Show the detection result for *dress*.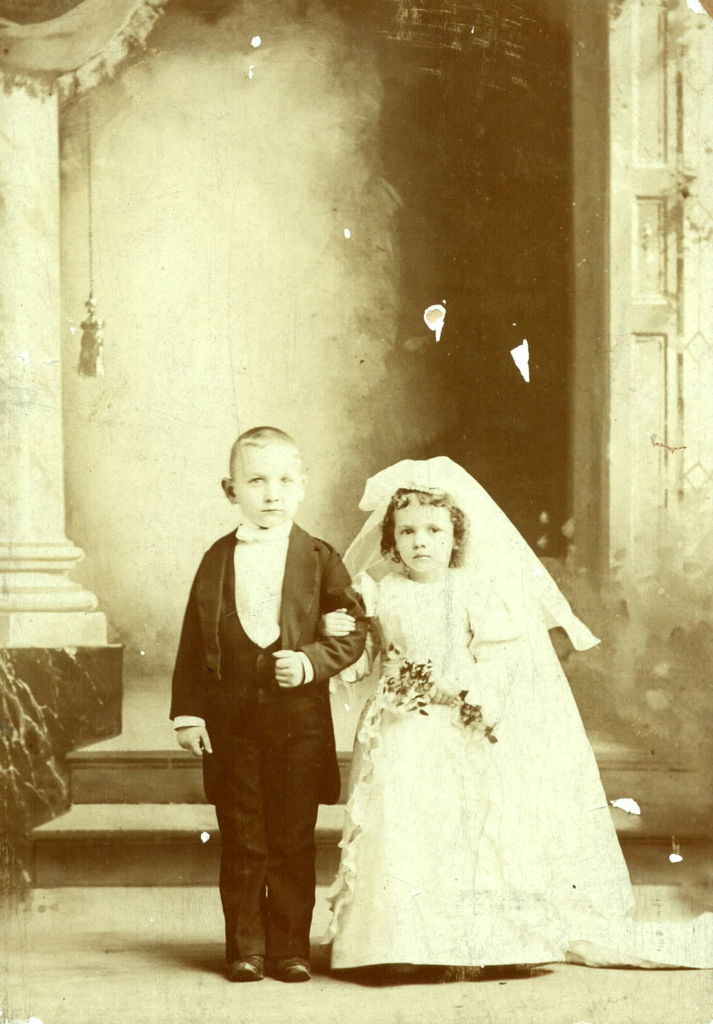
280 467 712 982.
